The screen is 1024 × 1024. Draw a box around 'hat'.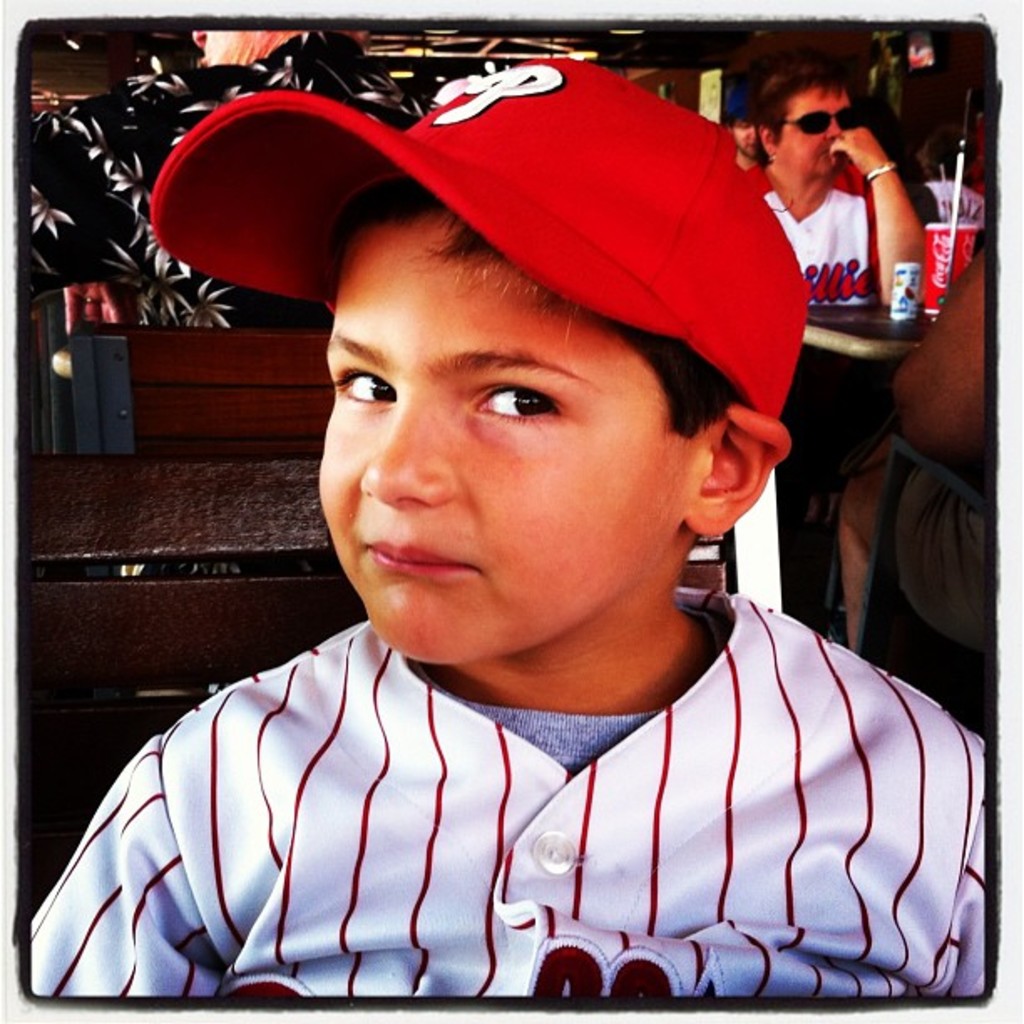
149,50,812,427.
